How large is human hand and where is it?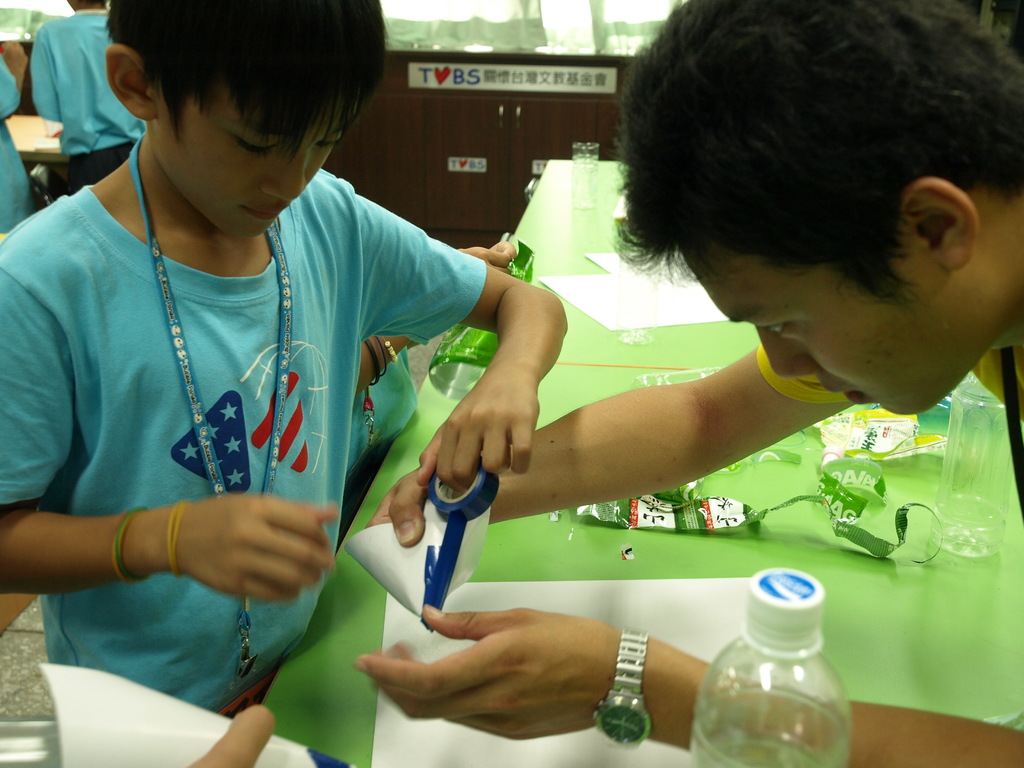
Bounding box: x1=1 y1=38 x2=30 y2=81.
